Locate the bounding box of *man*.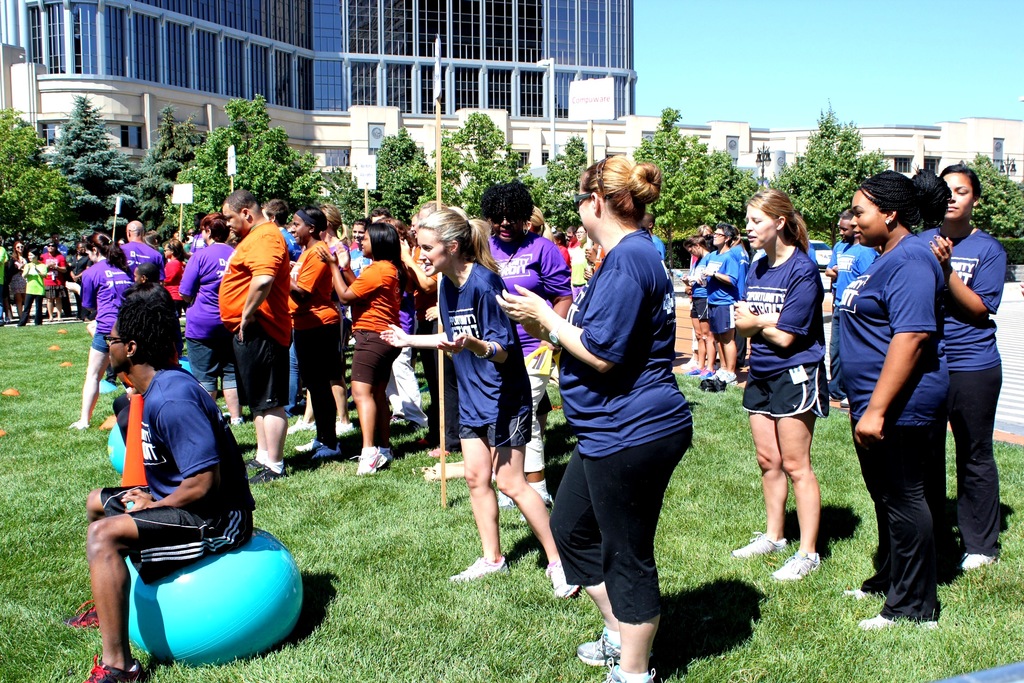
Bounding box: 118/222/165/277.
